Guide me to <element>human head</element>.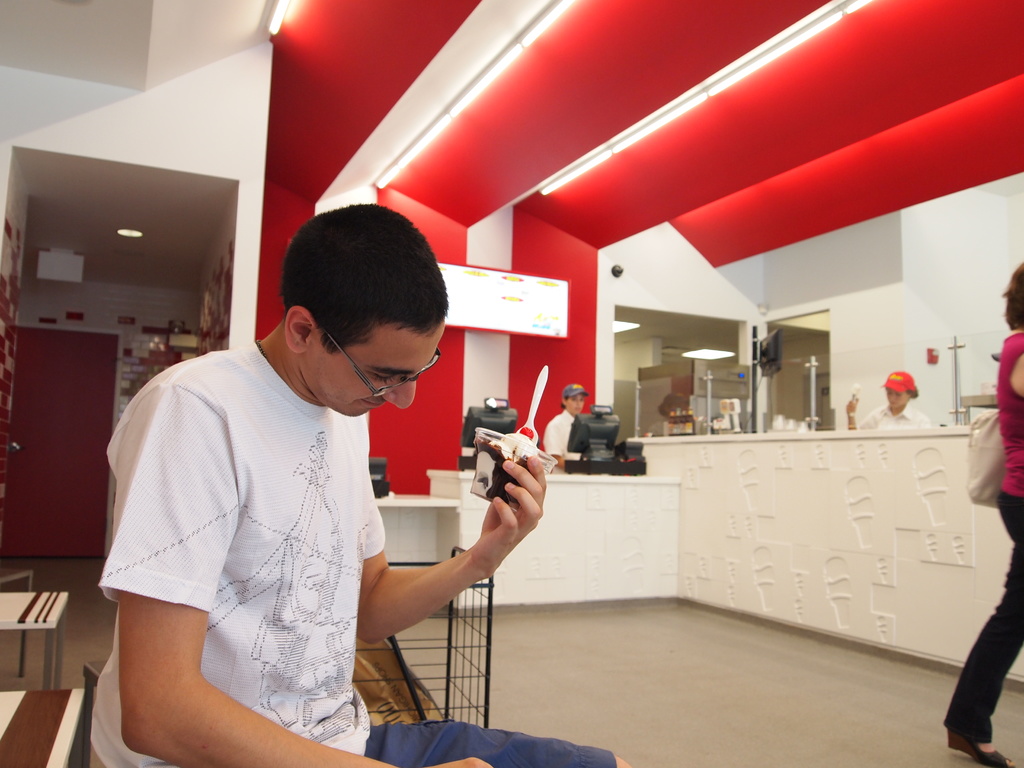
Guidance: box(207, 205, 431, 435).
